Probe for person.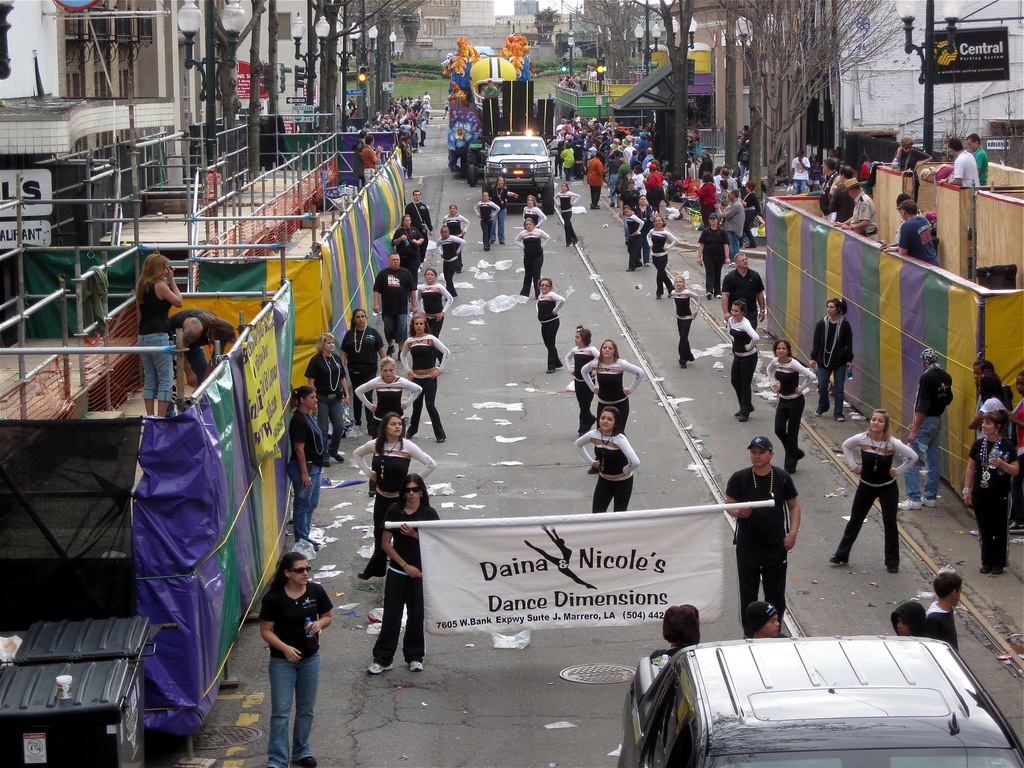
Probe result: 922/565/959/651.
